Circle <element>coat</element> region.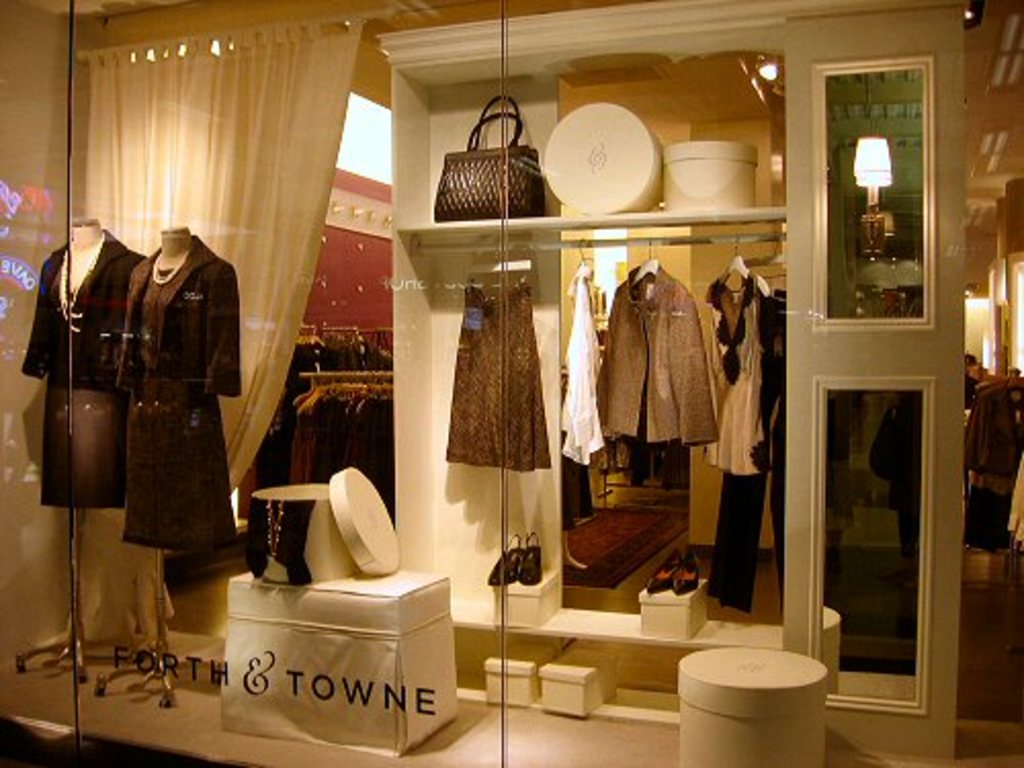
Region: 23,227,145,395.
